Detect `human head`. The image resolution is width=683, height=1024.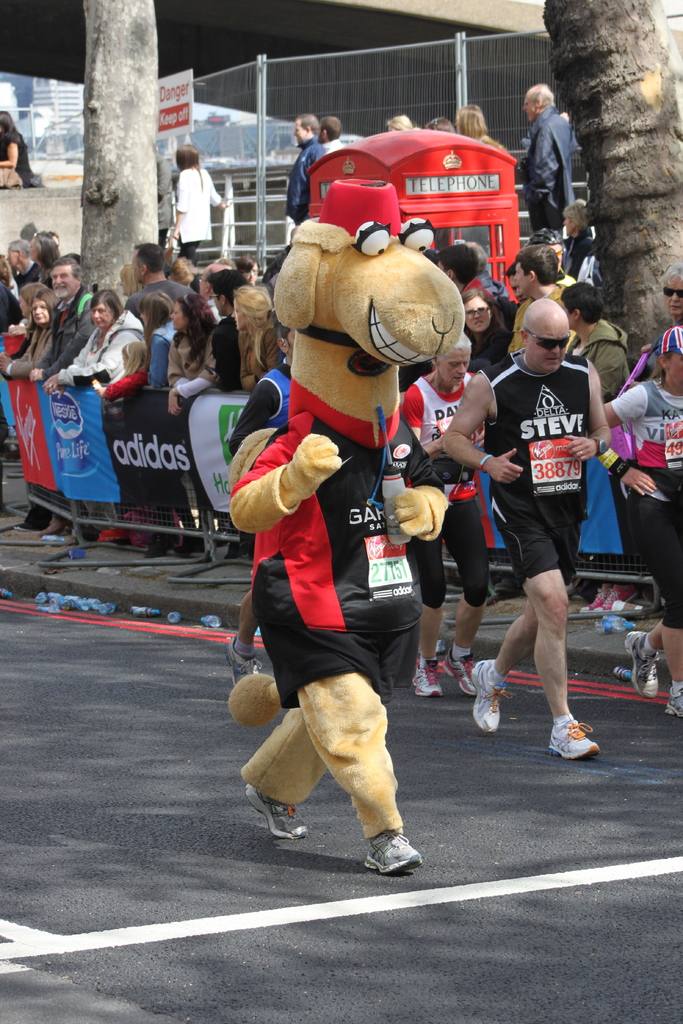
[120, 340, 145, 369].
